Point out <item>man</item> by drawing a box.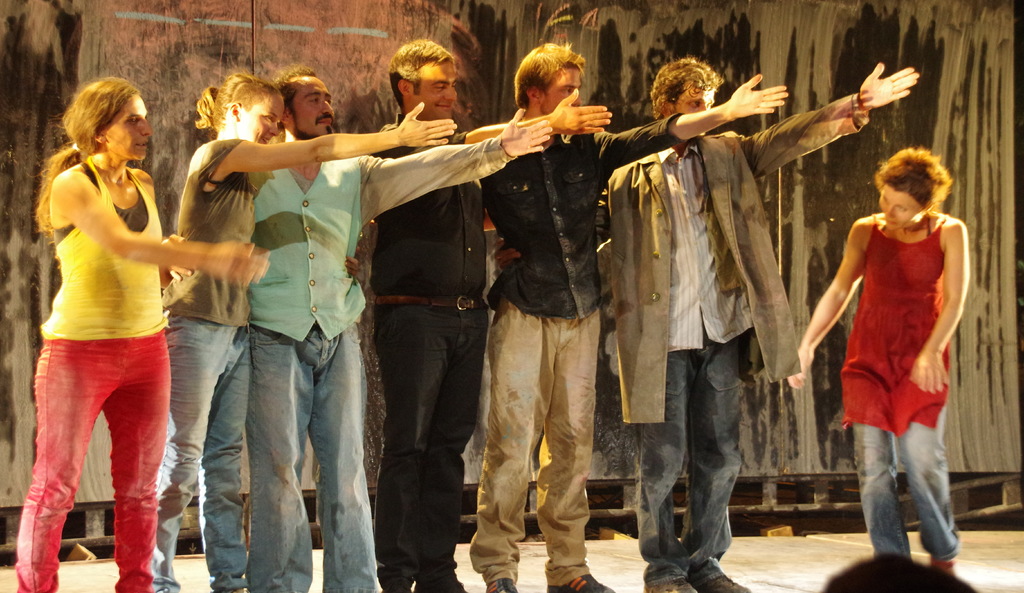
366/36/609/590.
